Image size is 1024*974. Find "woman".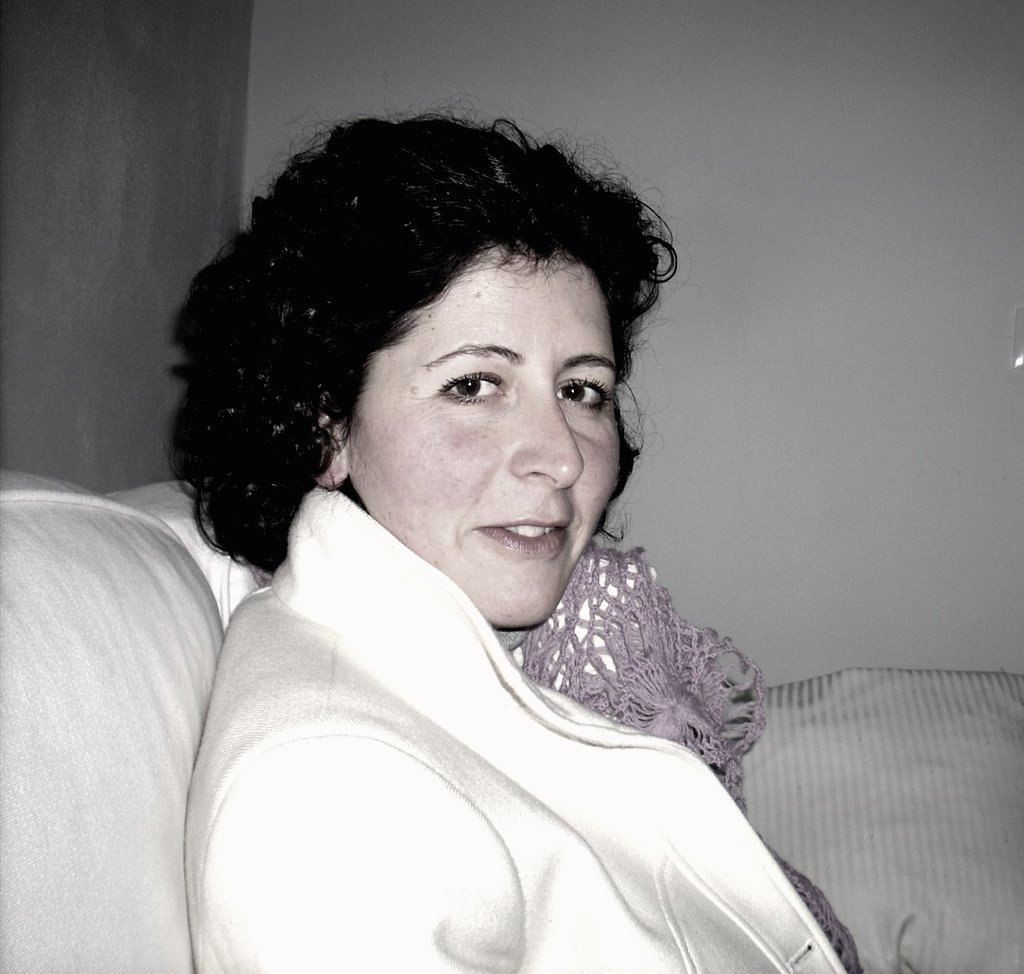
region(101, 117, 849, 973).
